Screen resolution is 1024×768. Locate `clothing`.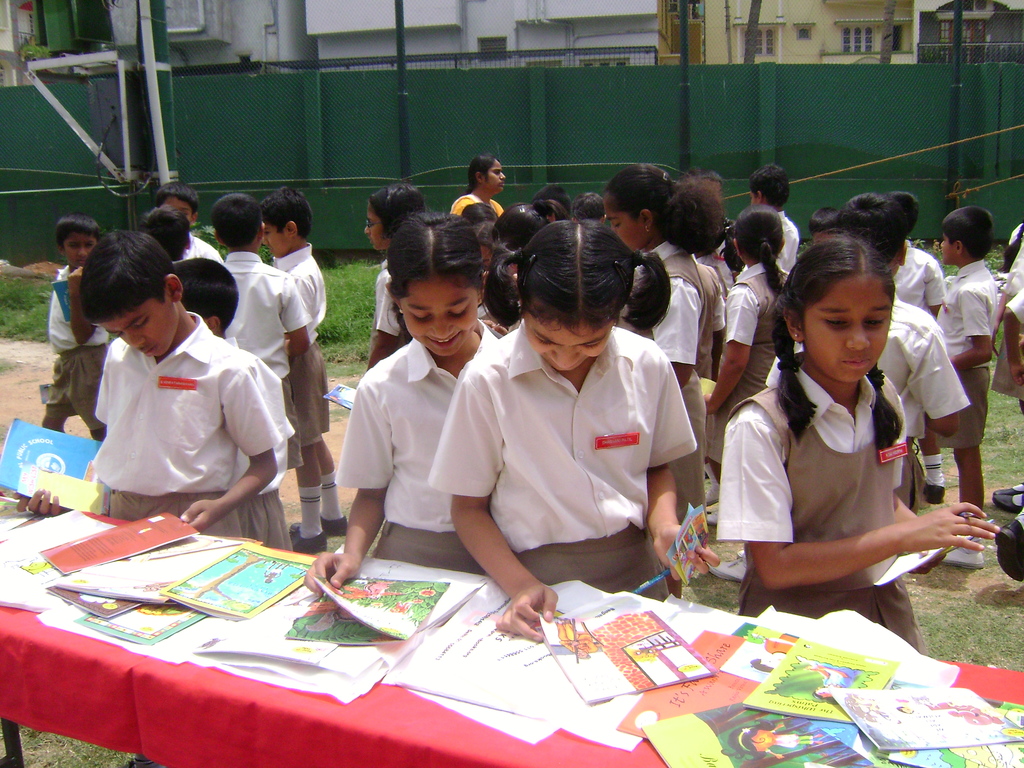
[271, 237, 334, 451].
